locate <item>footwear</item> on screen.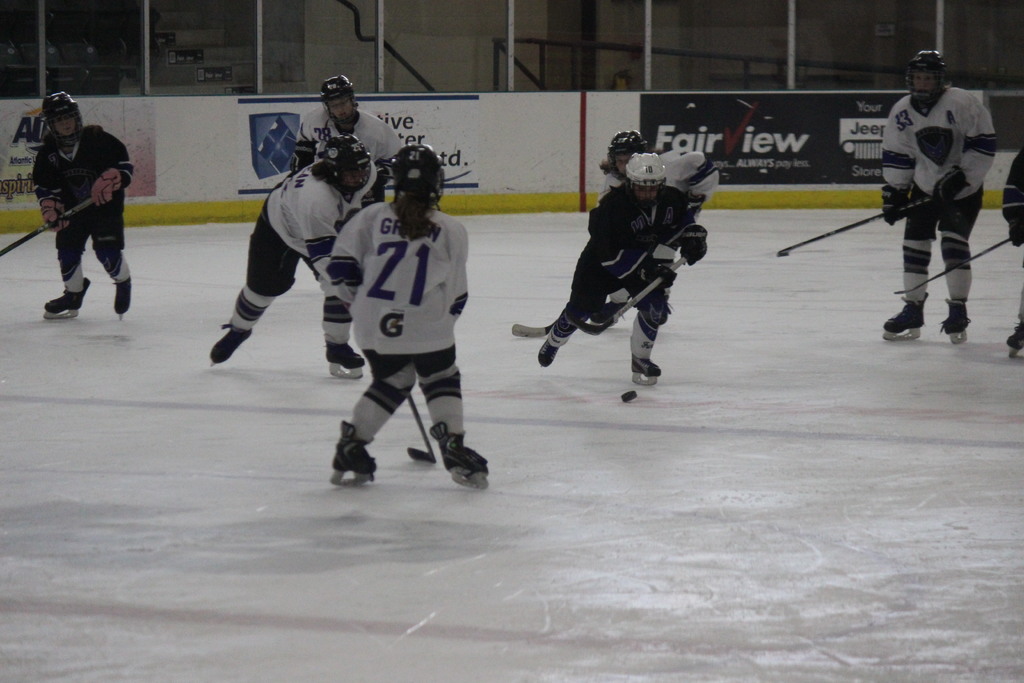
On screen at <region>324, 344, 364, 372</region>.
